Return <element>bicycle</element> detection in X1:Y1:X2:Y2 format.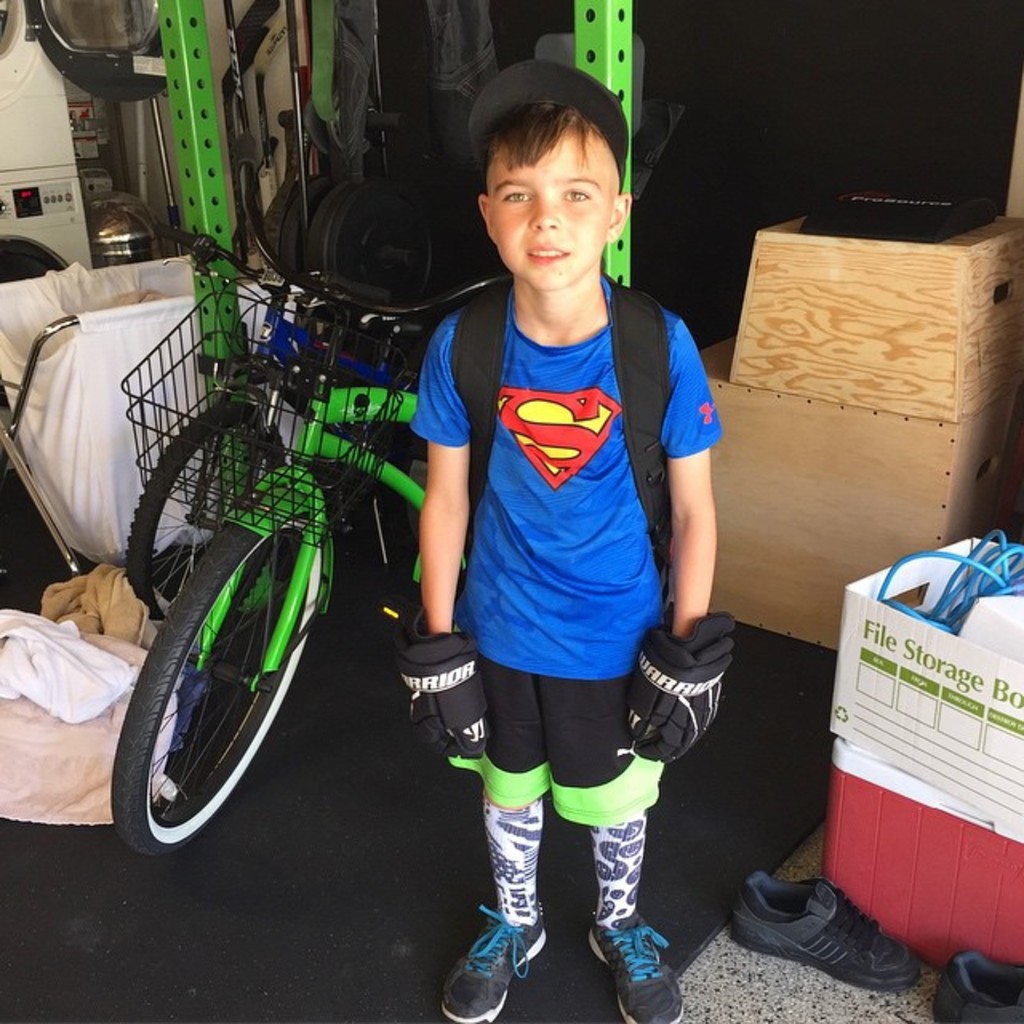
120:232:419:622.
